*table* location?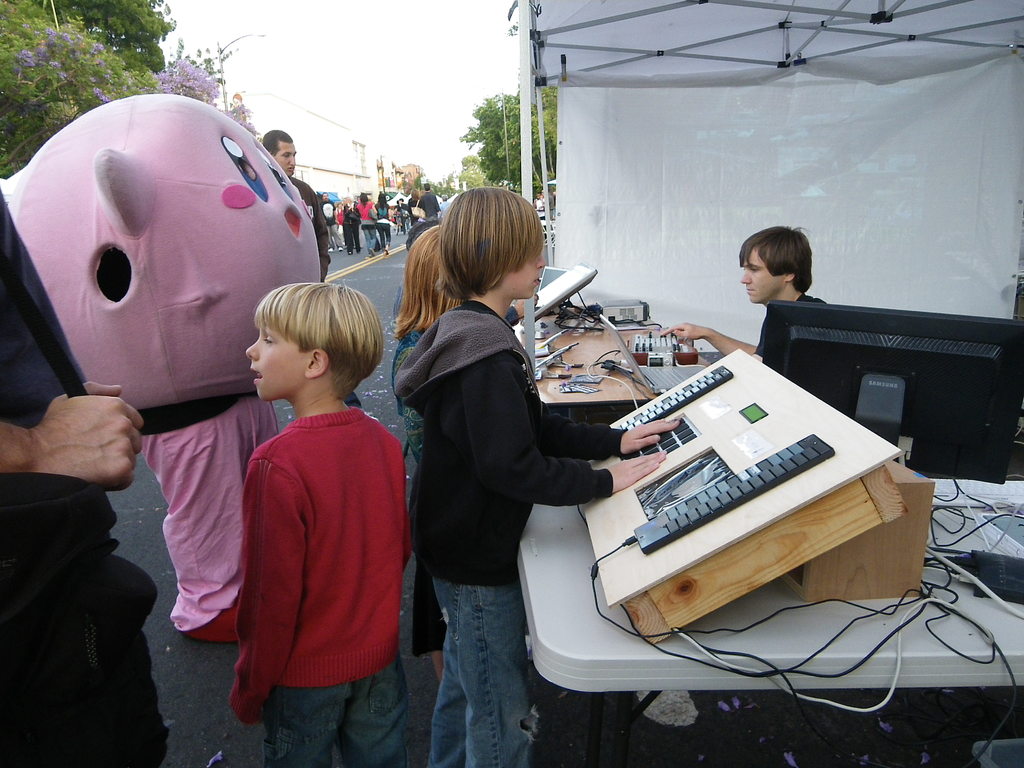
Rect(529, 451, 1022, 767)
